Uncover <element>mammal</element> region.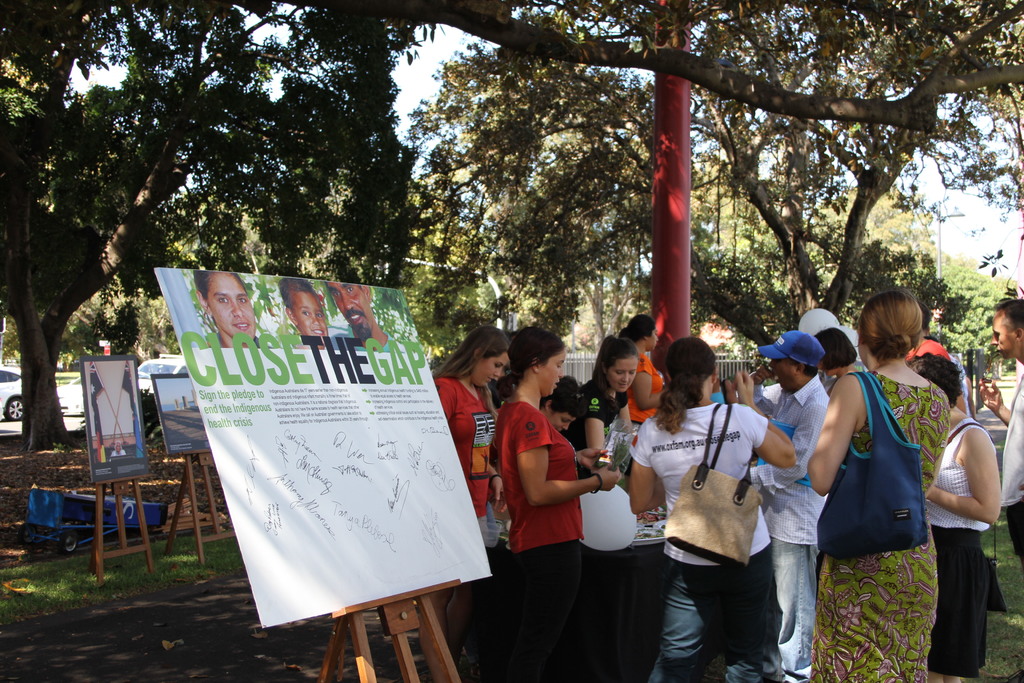
Uncovered: box(907, 300, 952, 363).
